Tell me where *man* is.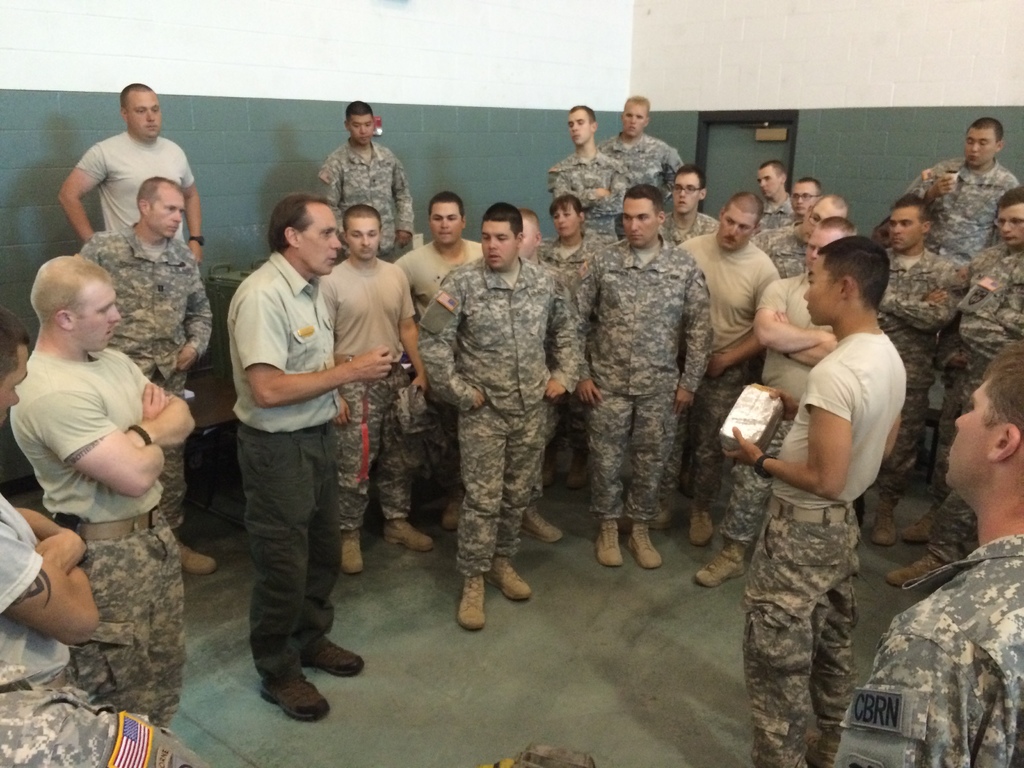
*man* is at (x1=880, y1=180, x2=1023, y2=590).
